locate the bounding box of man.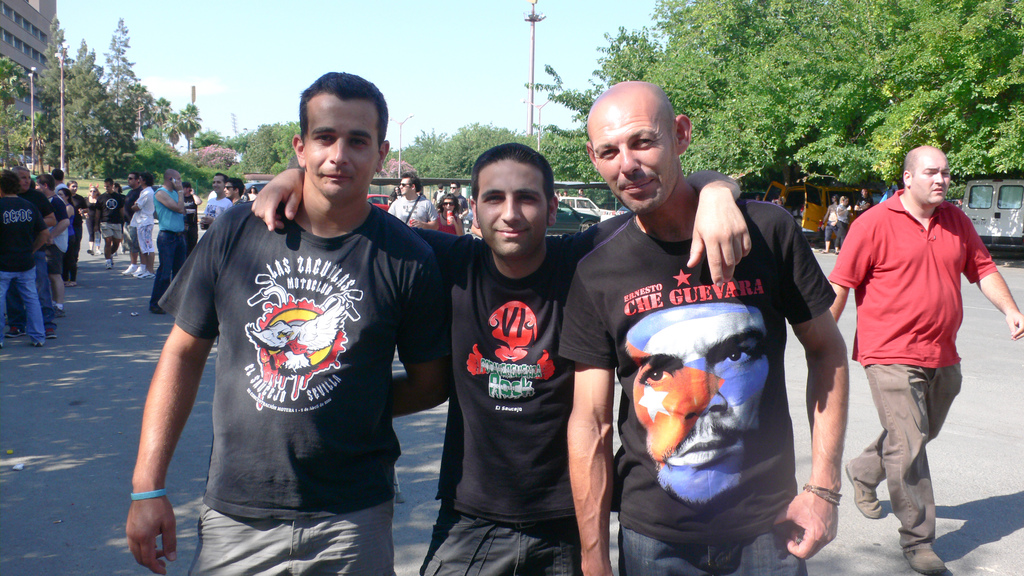
Bounding box: 224:179:253:211.
